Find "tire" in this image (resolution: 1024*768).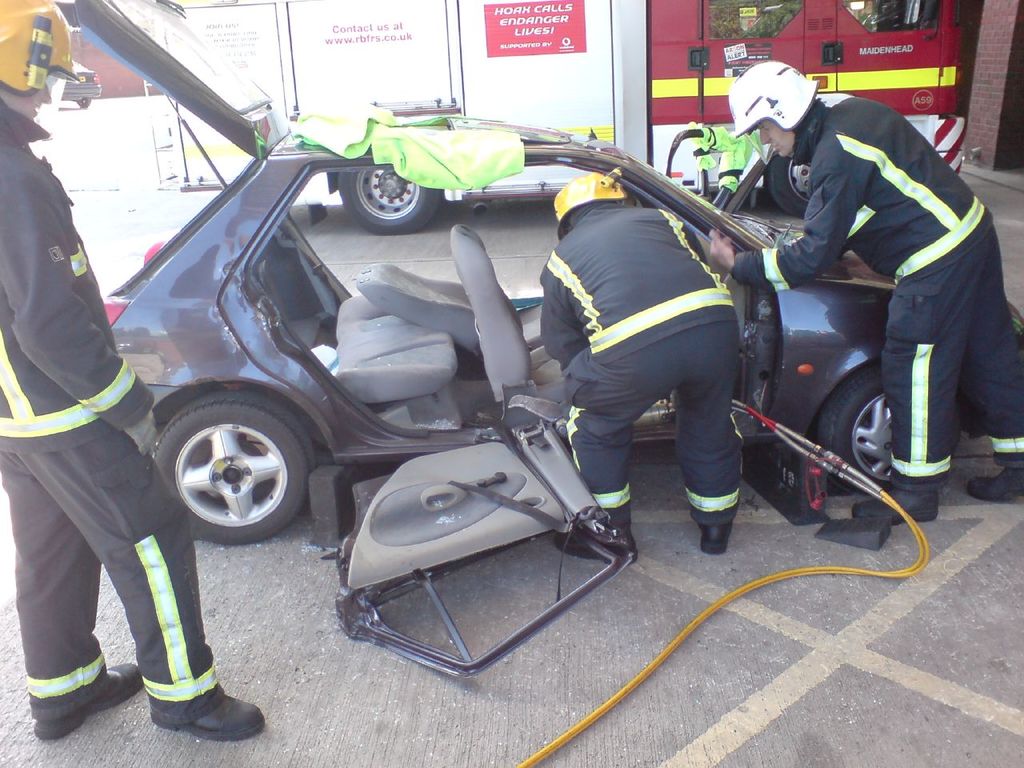
75/98/90/107.
